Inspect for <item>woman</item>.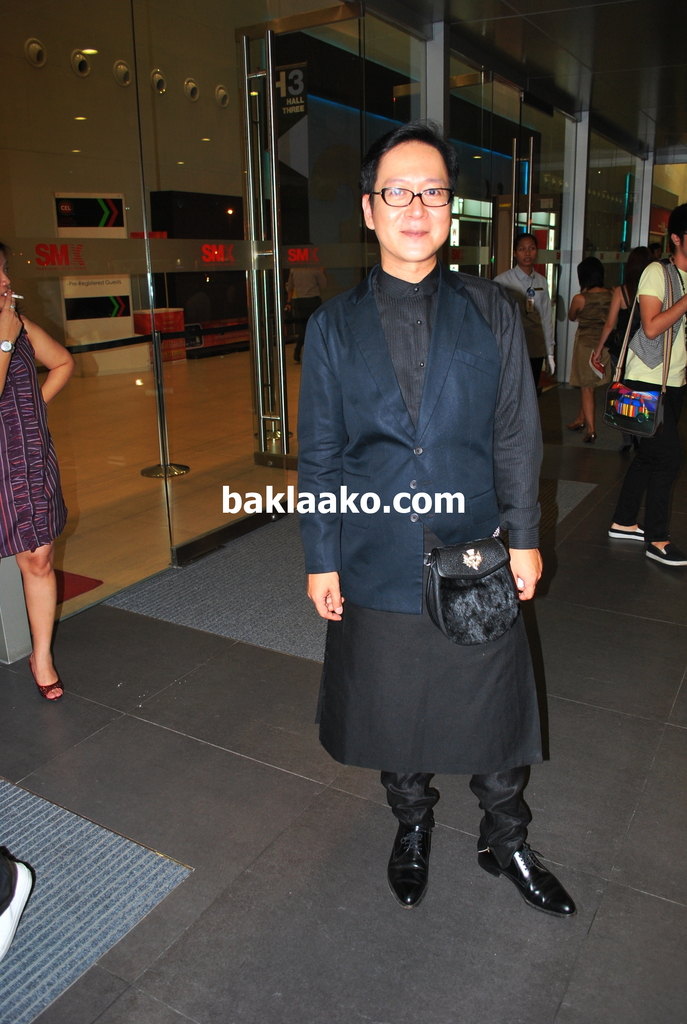
Inspection: (x1=0, y1=239, x2=79, y2=698).
